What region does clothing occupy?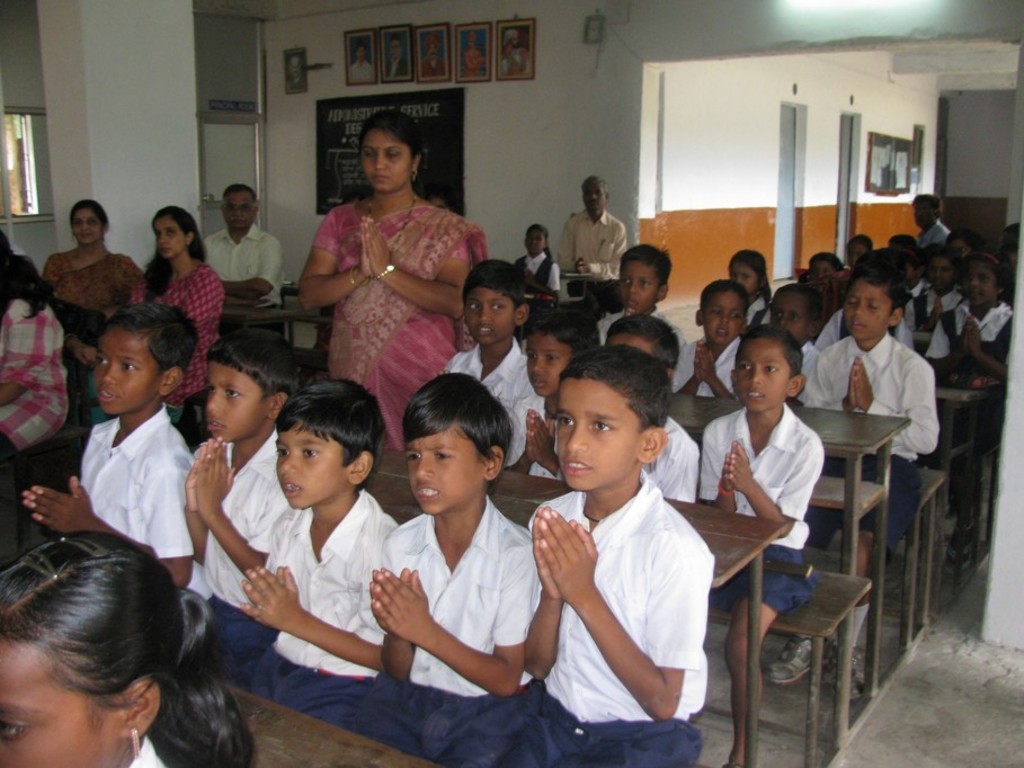
rect(600, 312, 679, 389).
